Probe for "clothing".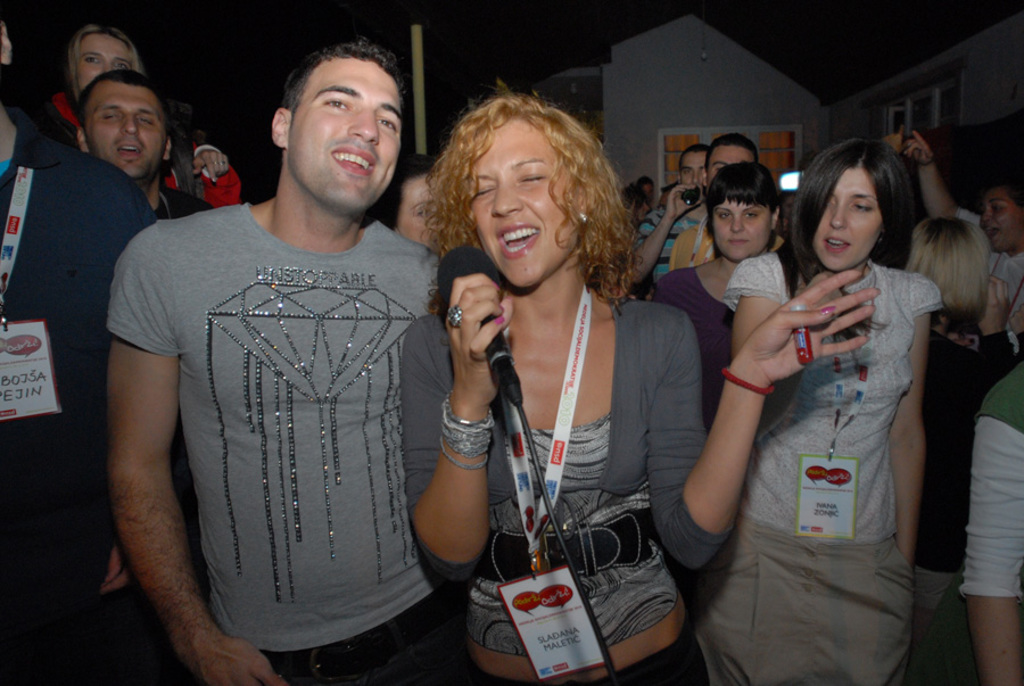
Probe result: box=[104, 185, 469, 678].
